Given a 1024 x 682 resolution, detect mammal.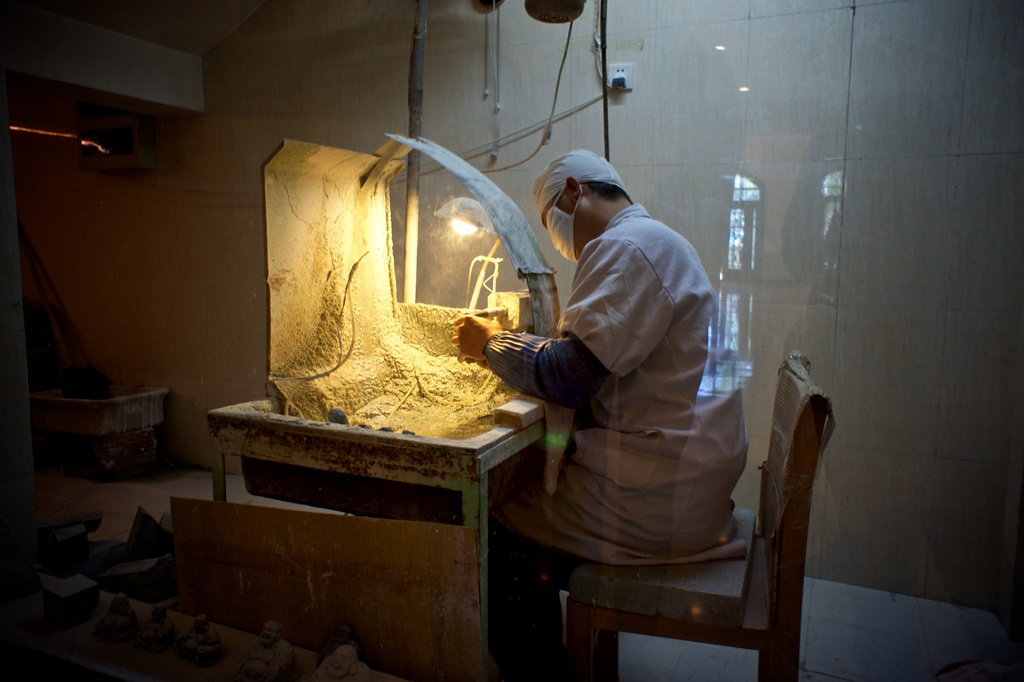
x1=450, y1=150, x2=742, y2=681.
